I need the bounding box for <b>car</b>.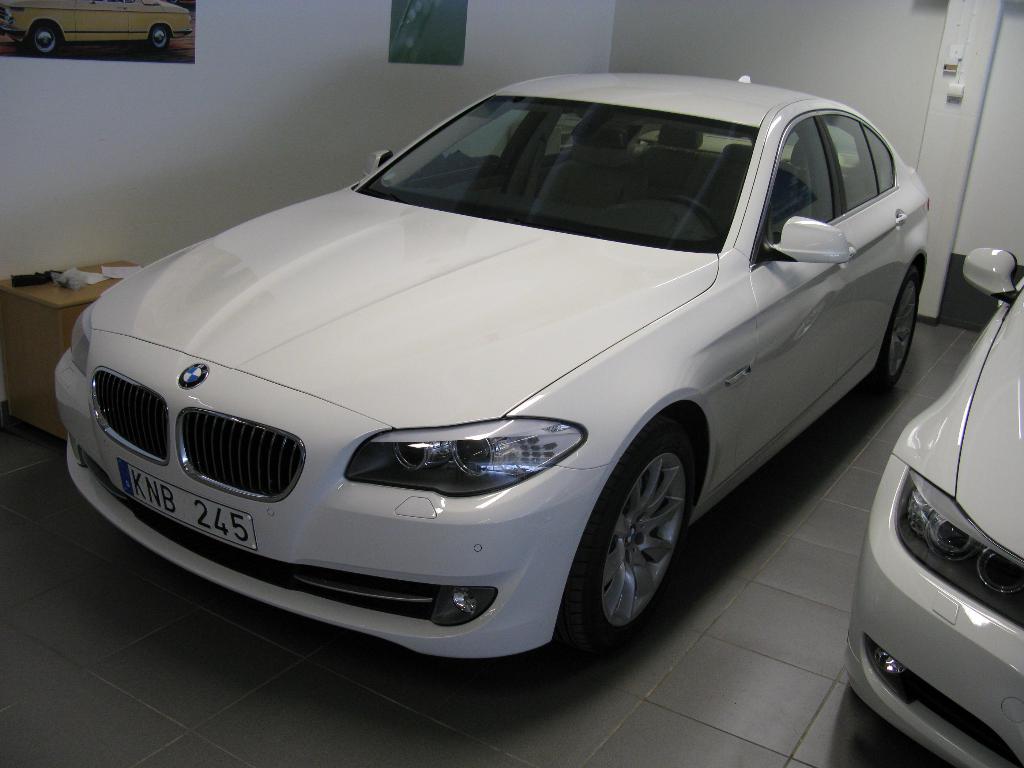
Here it is: bbox(45, 66, 932, 669).
